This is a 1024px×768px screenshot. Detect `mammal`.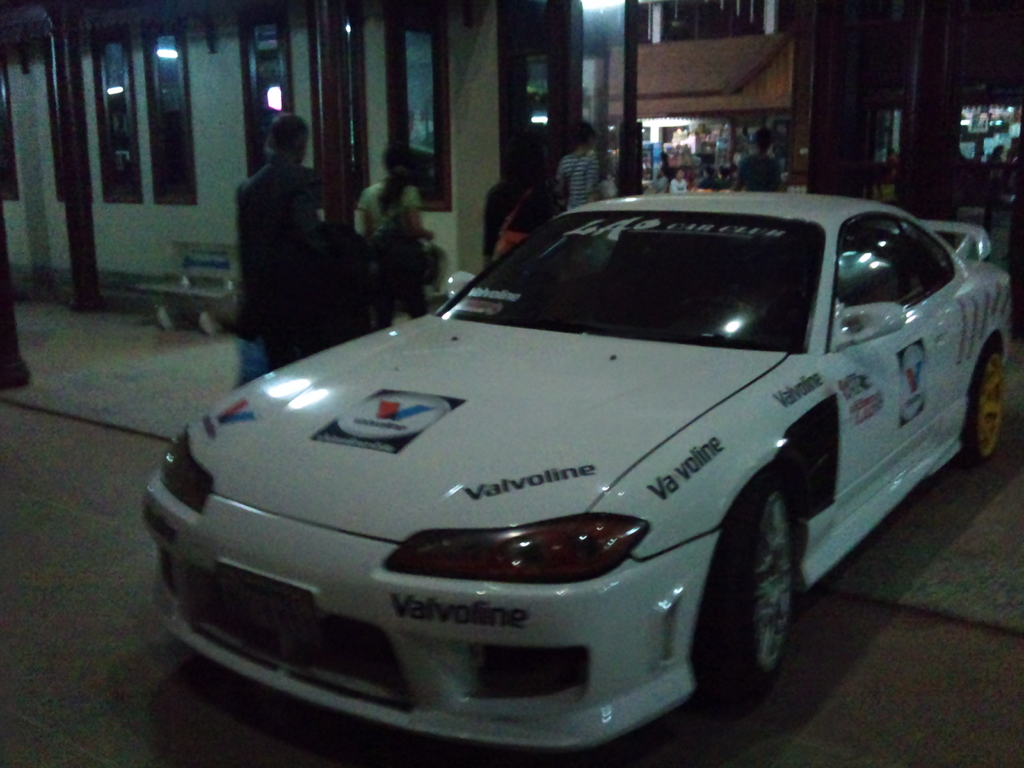
732,125,788,193.
